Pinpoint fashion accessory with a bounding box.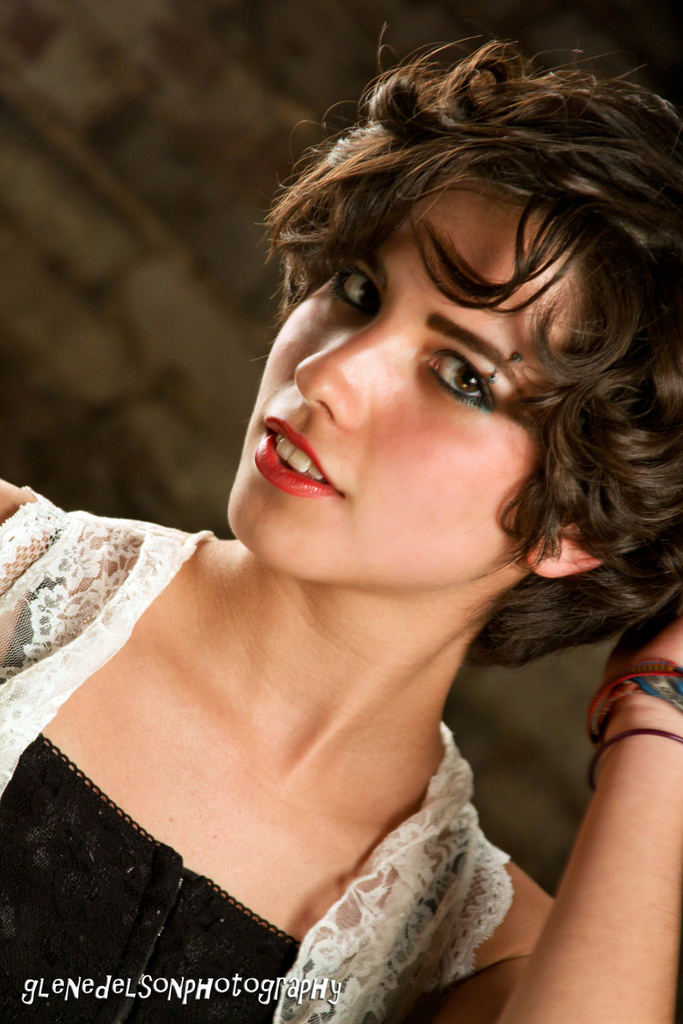
[578,655,682,739].
